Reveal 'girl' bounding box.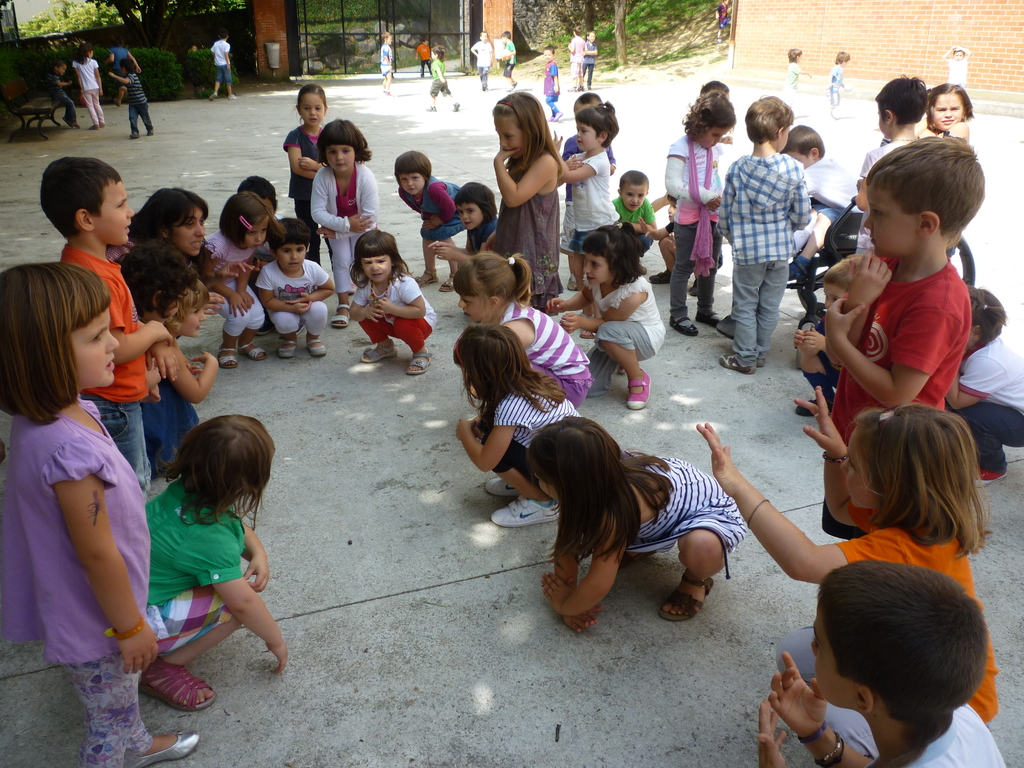
Revealed: (left=349, top=228, right=442, bottom=387).
